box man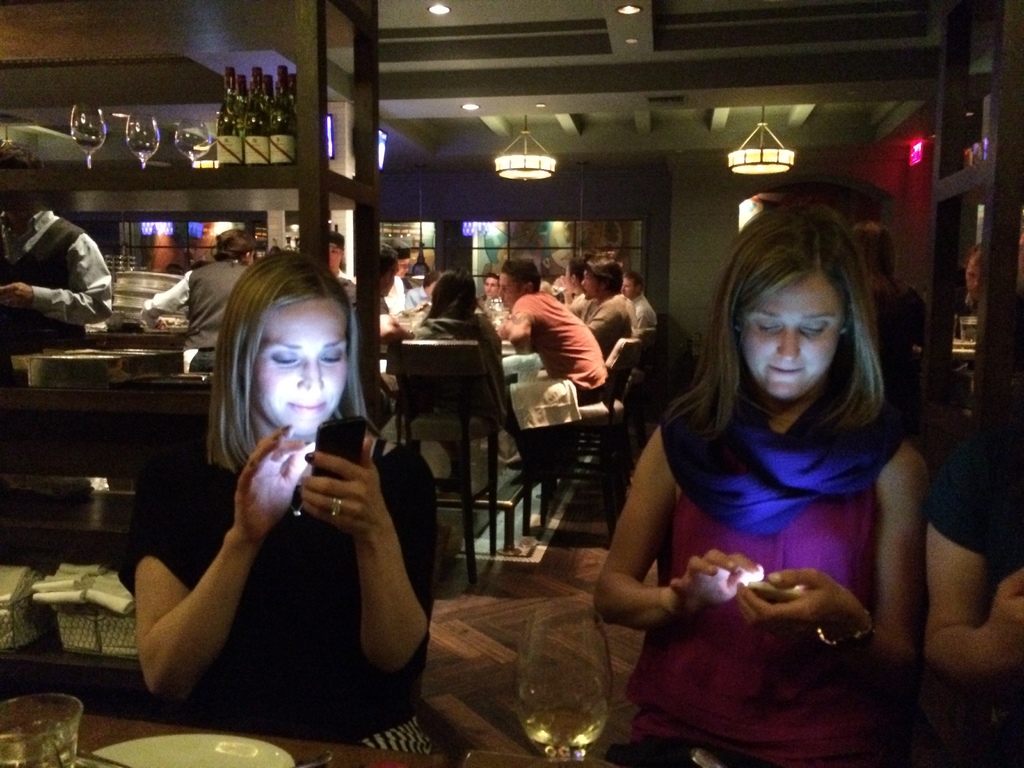
box(139, 227, 262, 363)
